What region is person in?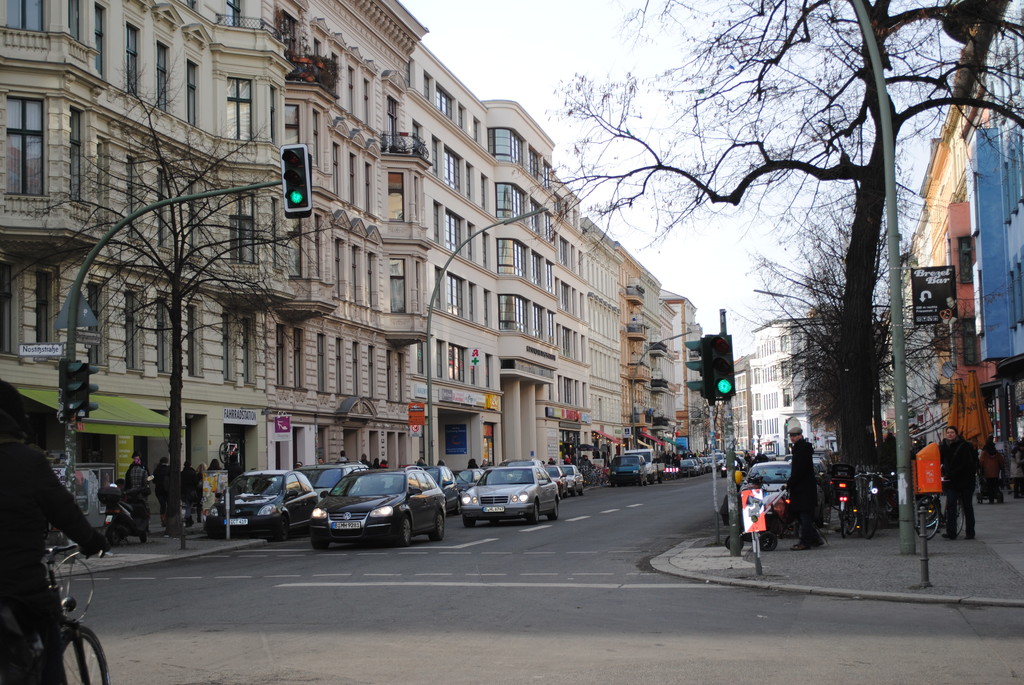
region(941, 427, 979, 542).
